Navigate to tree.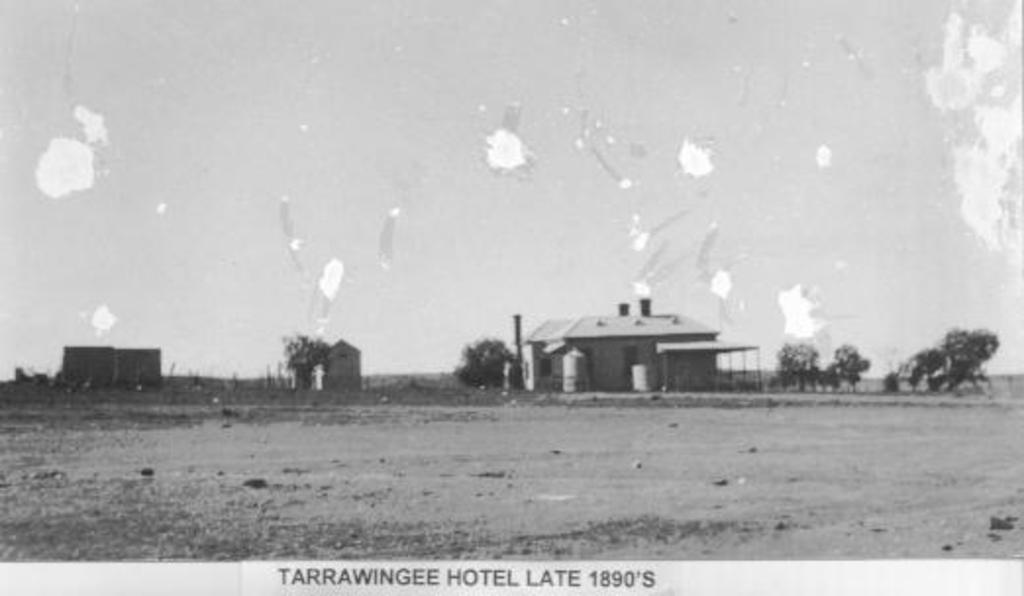
Navigation target: <bbox>261, 331, 322, 386</bbox>.
